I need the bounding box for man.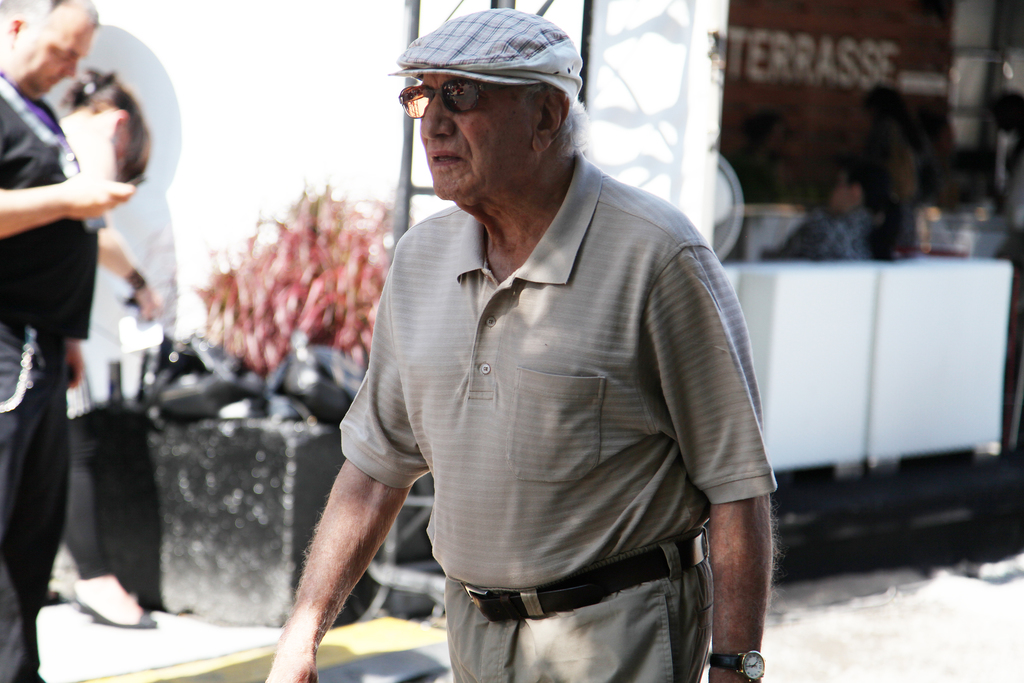
Here it is: bbox=[0, 0, 135, 682].
